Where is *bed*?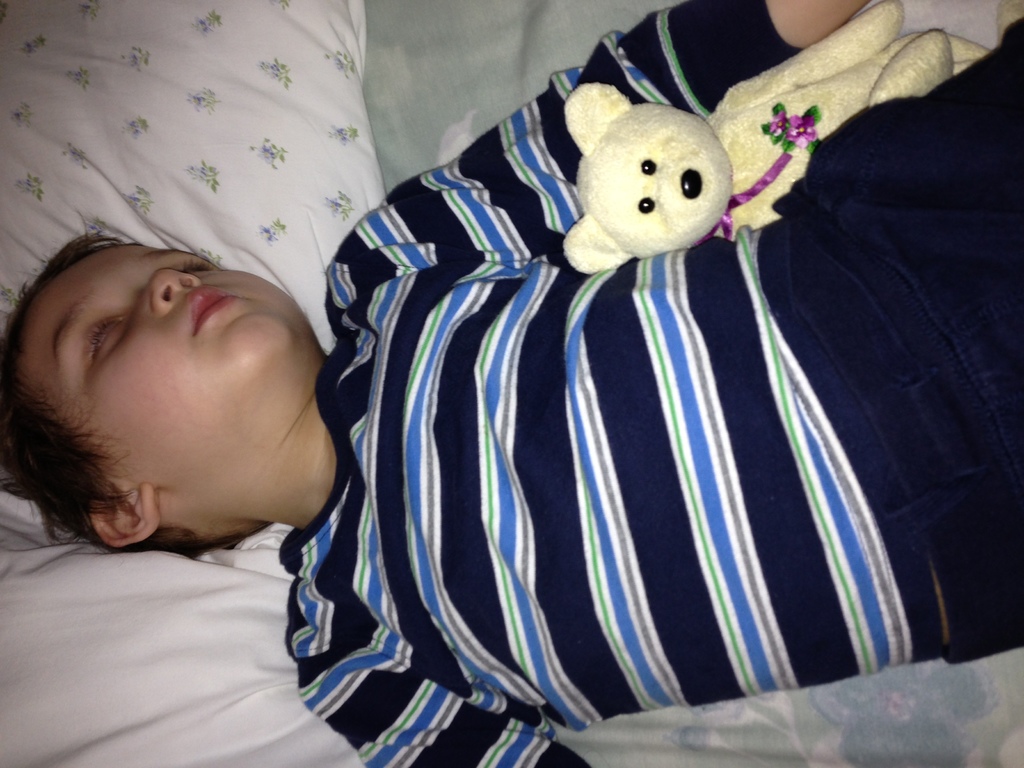
<region>5, 0, 1023, 767</region>.
